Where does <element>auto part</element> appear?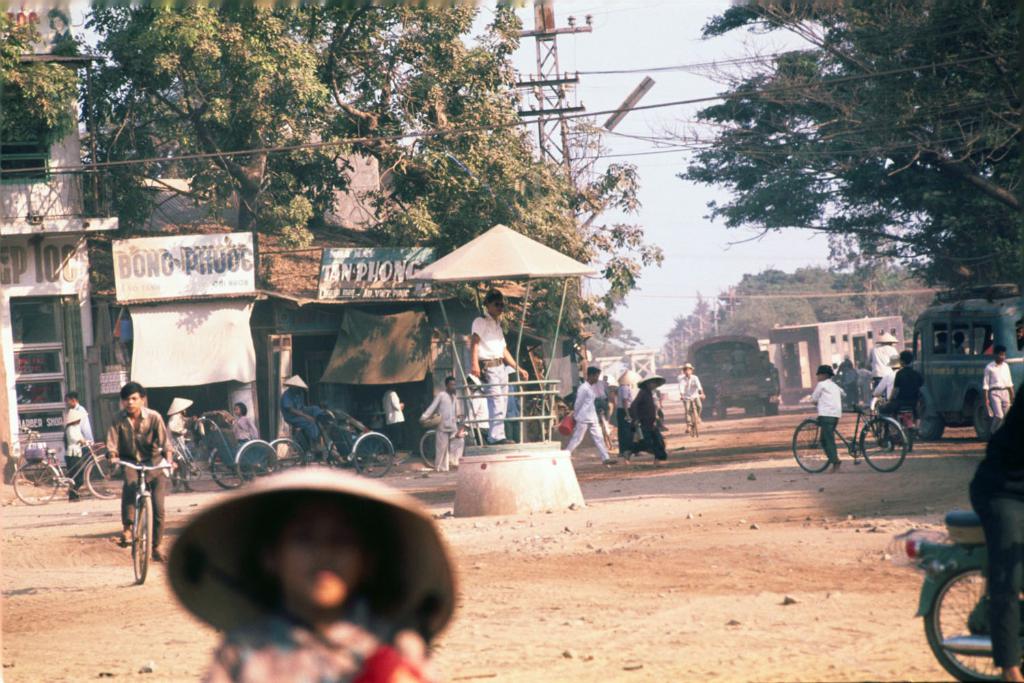
Appears at 902:511:1019:682.
